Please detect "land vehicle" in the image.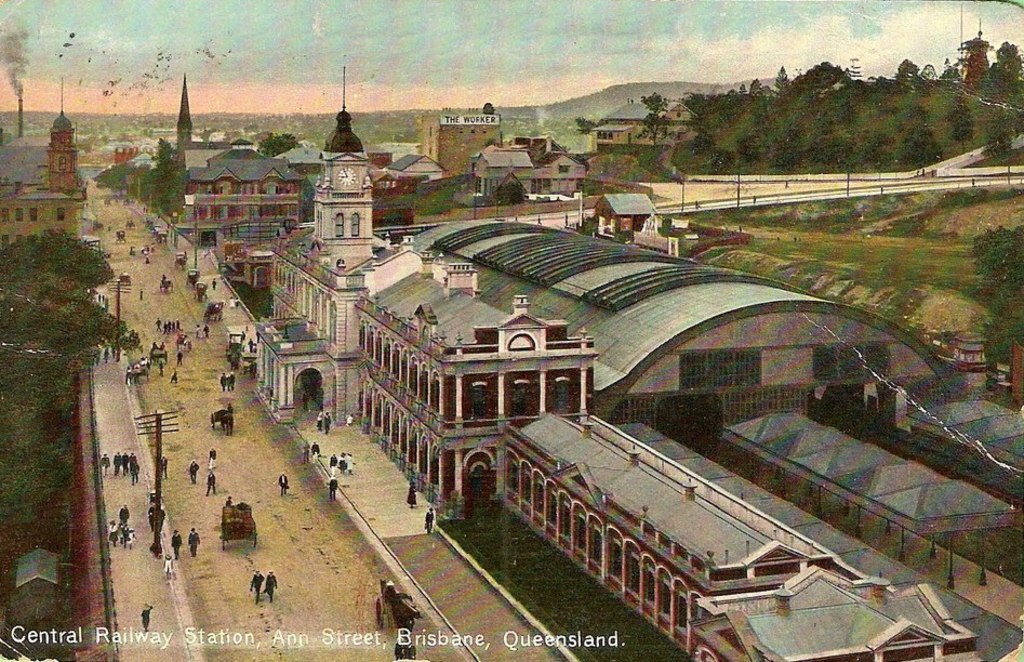
Rect(174, 250, 188, 269).
